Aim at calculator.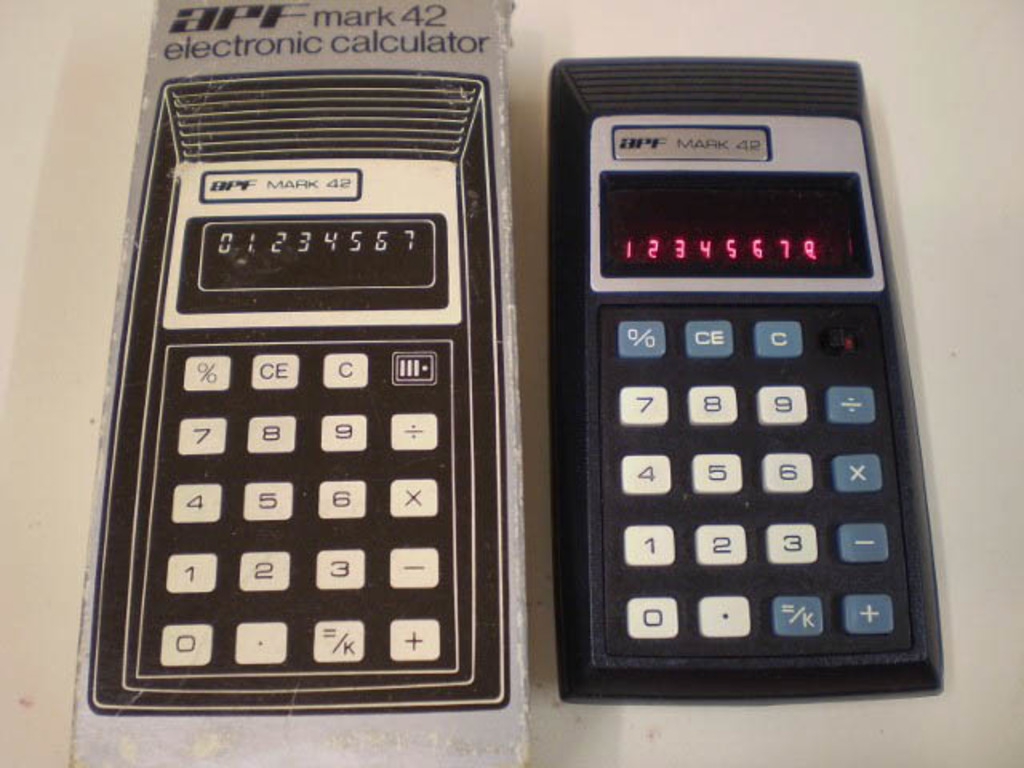
Aimed at x1=80, y1=61, x2=517, y2=717.
